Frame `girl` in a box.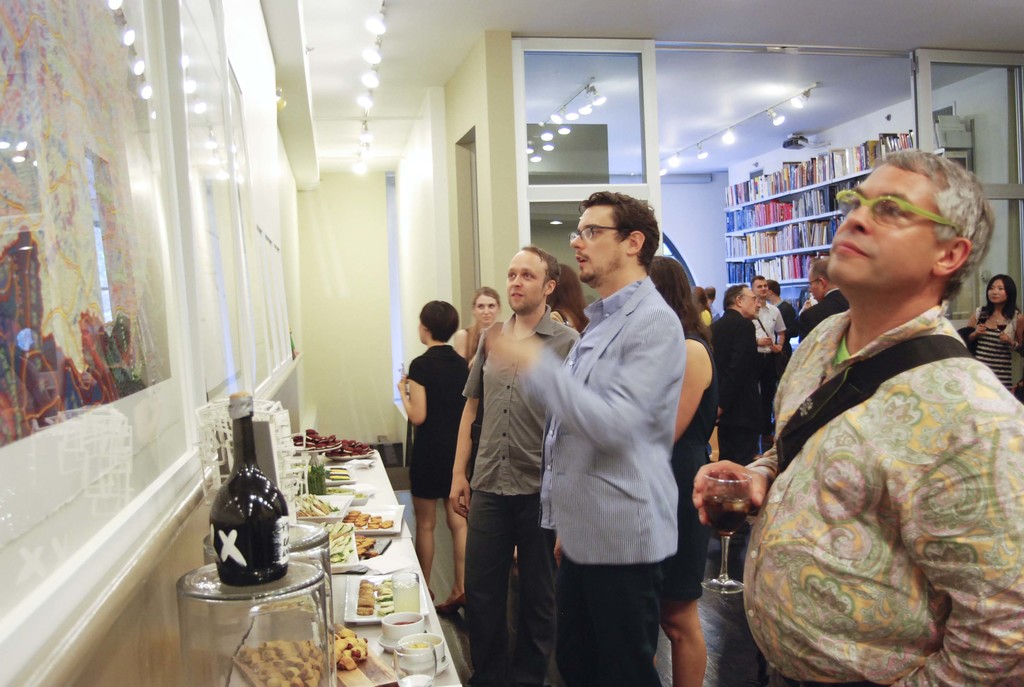
select_region(450, 286, 502, 365).
